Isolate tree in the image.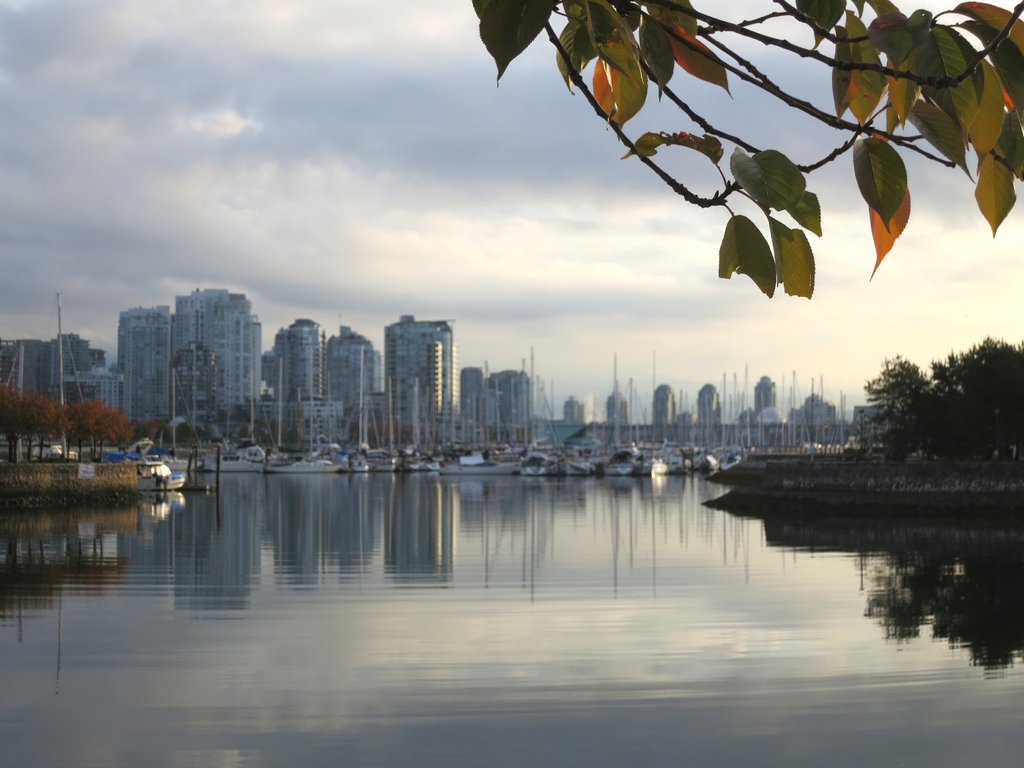
Isolated region: <bbox>854, 329, 996, 464</bbox>.
